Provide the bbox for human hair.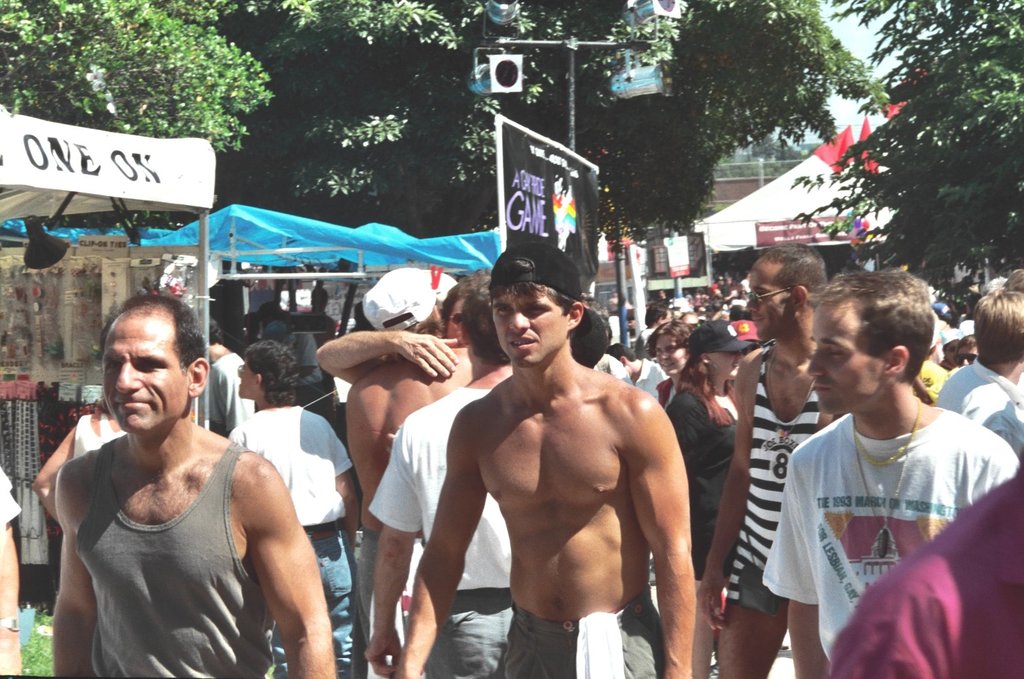
461, 266, 505, 365.
